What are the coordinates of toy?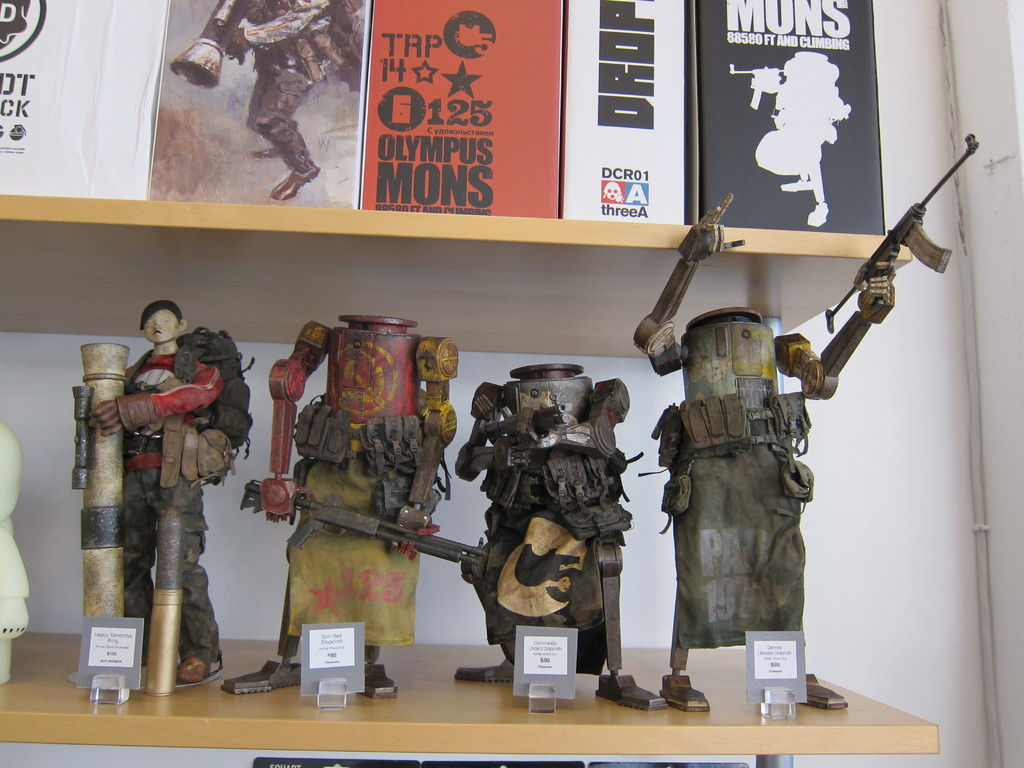
bbox=(170, 0, 235, 94).
